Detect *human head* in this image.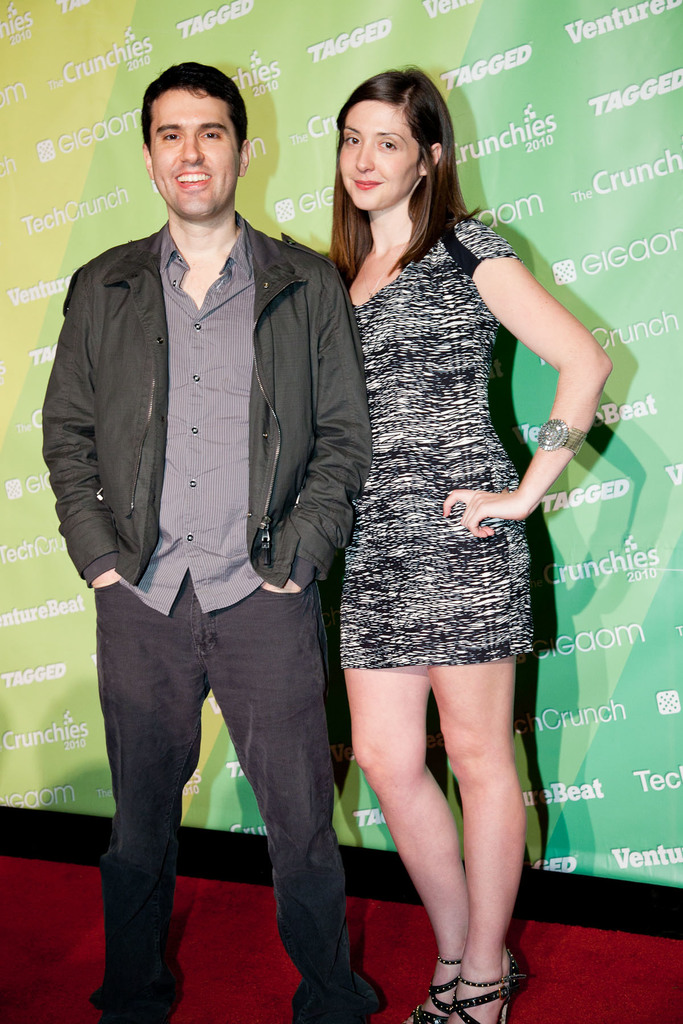
Detection: [135, 50, 258, 236].
